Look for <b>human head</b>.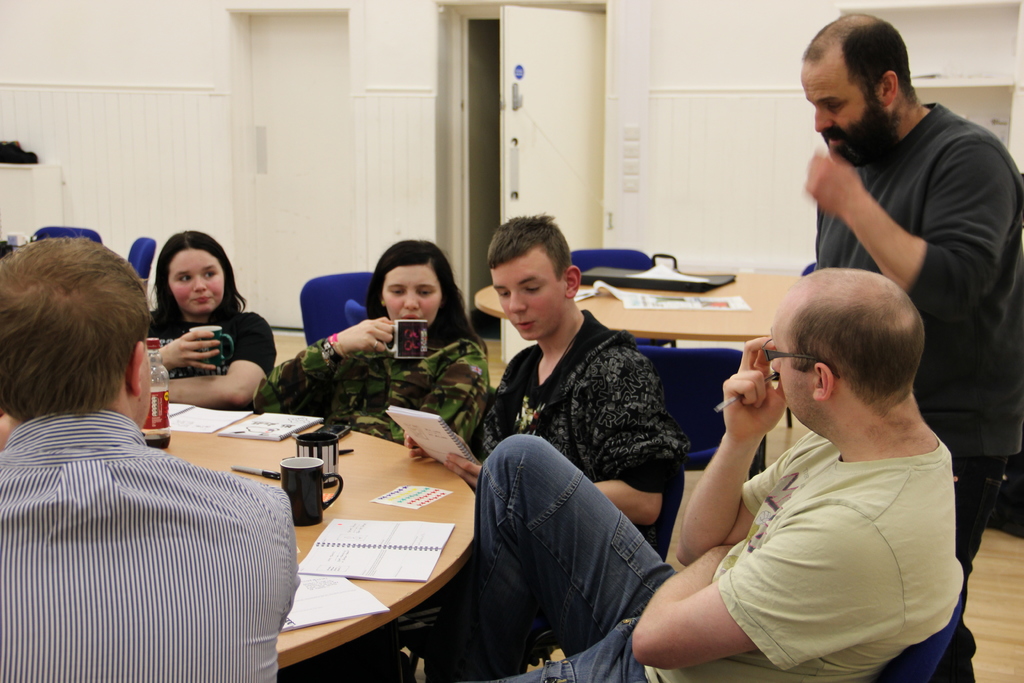
Found: <bbox>801, 9, 915, 168</bbox>.
